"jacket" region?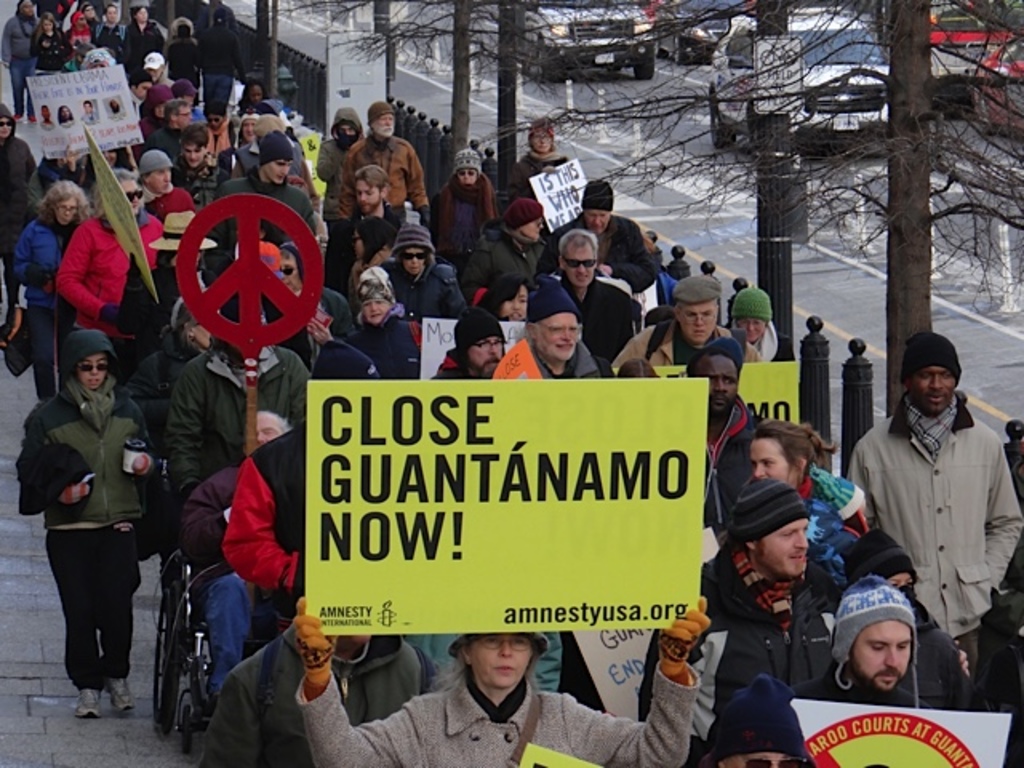
pyautogui.locateOnScreen(851, 370, 1013, 619)
